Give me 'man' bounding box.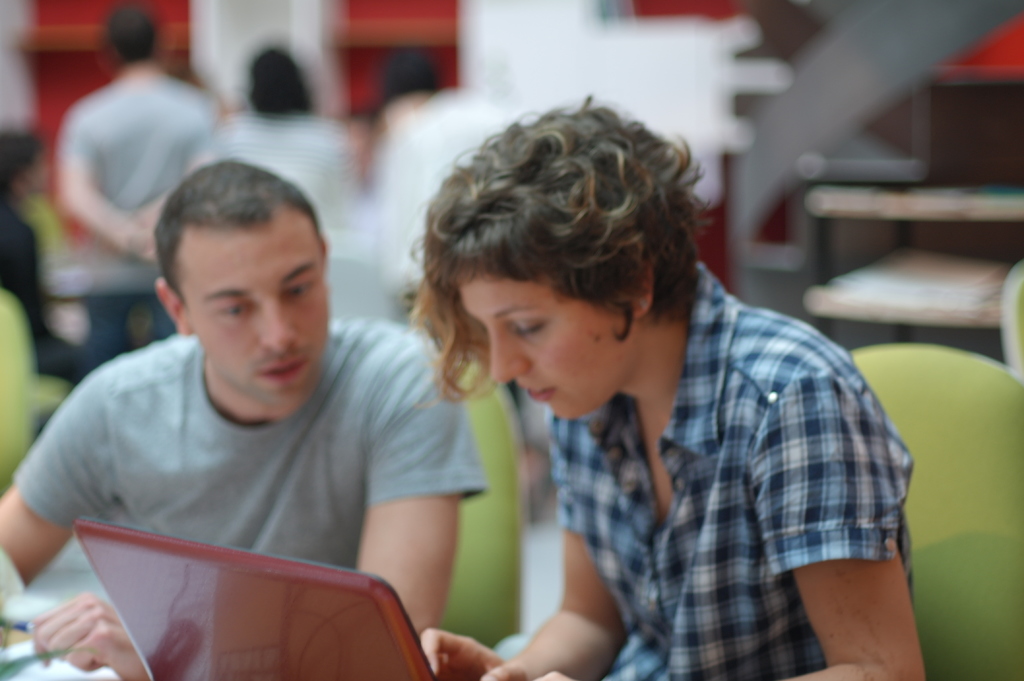
<box>58,0,321,379</box>.
